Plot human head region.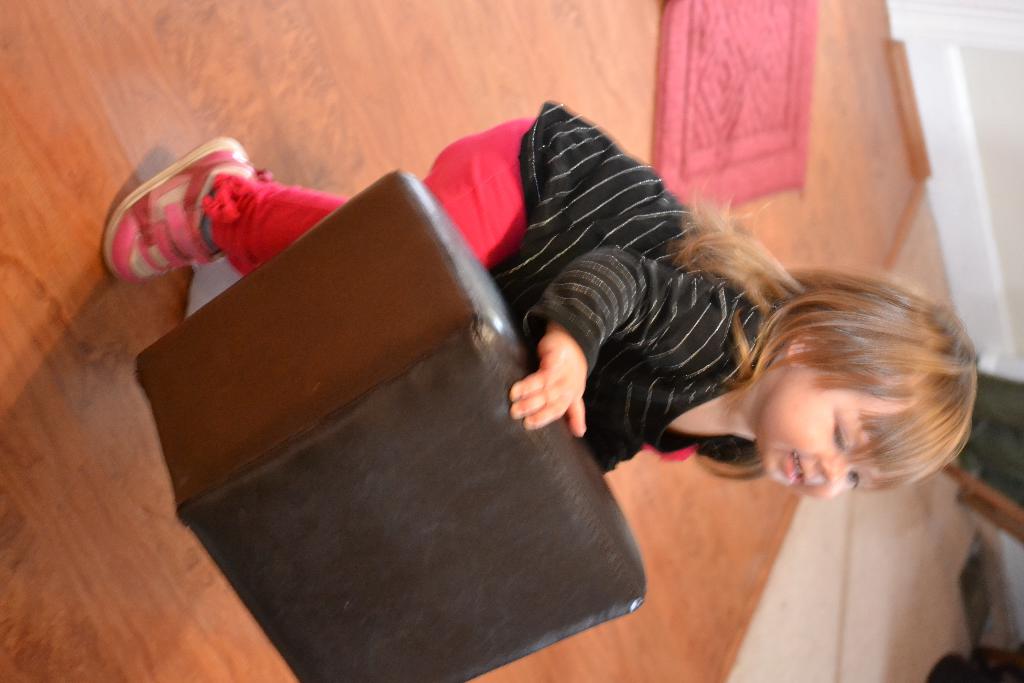
Plotted at <bbox>694, 275, 978, 509</bbox>.
